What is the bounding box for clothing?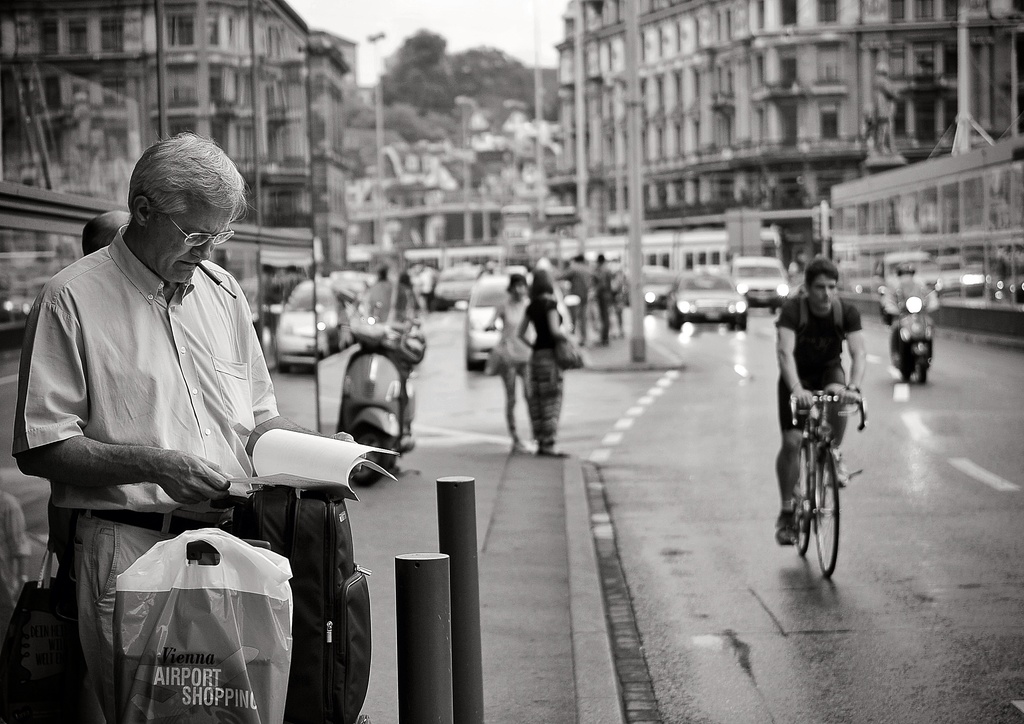
select_region(879, 264, 938, 320).
